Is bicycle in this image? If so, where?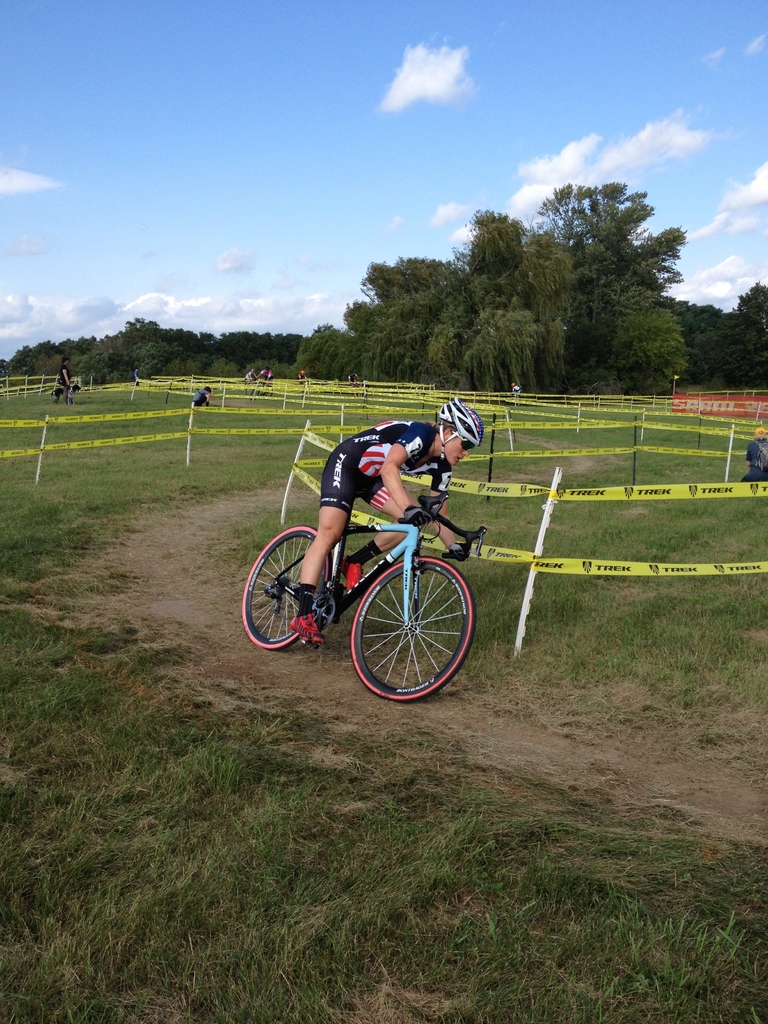
Yes, at rect(235, 490, 487, 712).
